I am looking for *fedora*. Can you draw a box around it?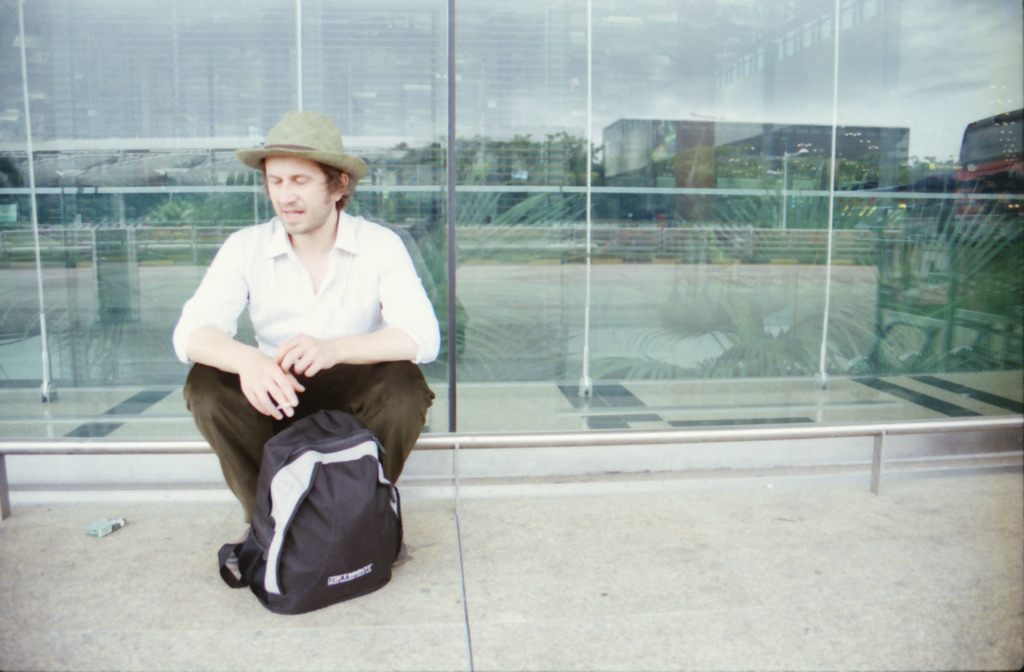
Sure, the bounding box is 238,113,364,196.
